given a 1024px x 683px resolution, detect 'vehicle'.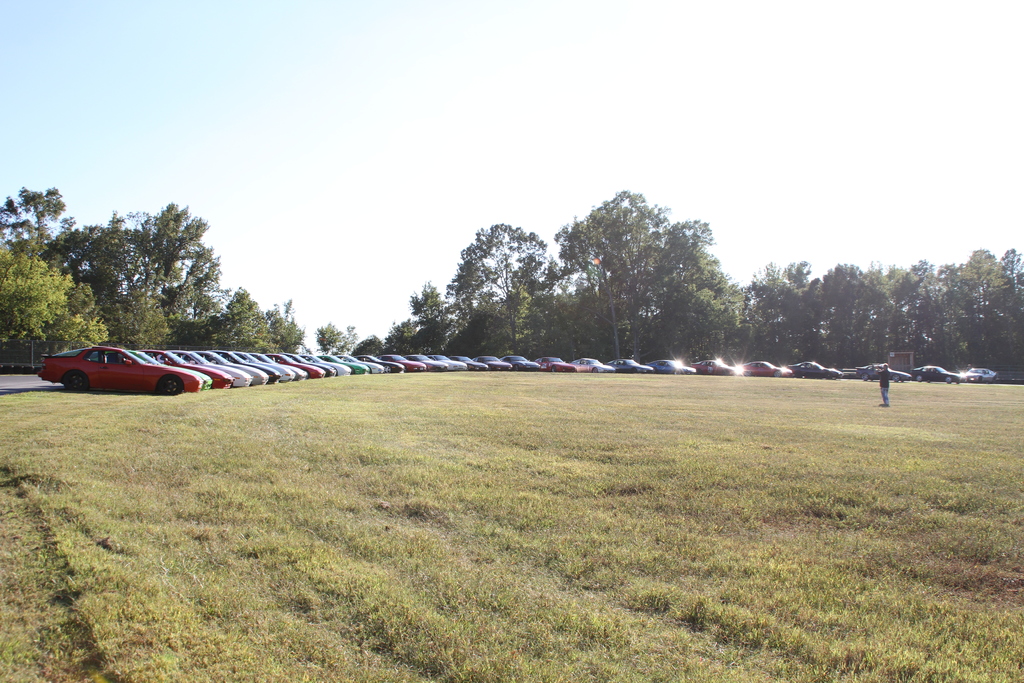
x1=533 y1=355 x2=580 y2=375.
